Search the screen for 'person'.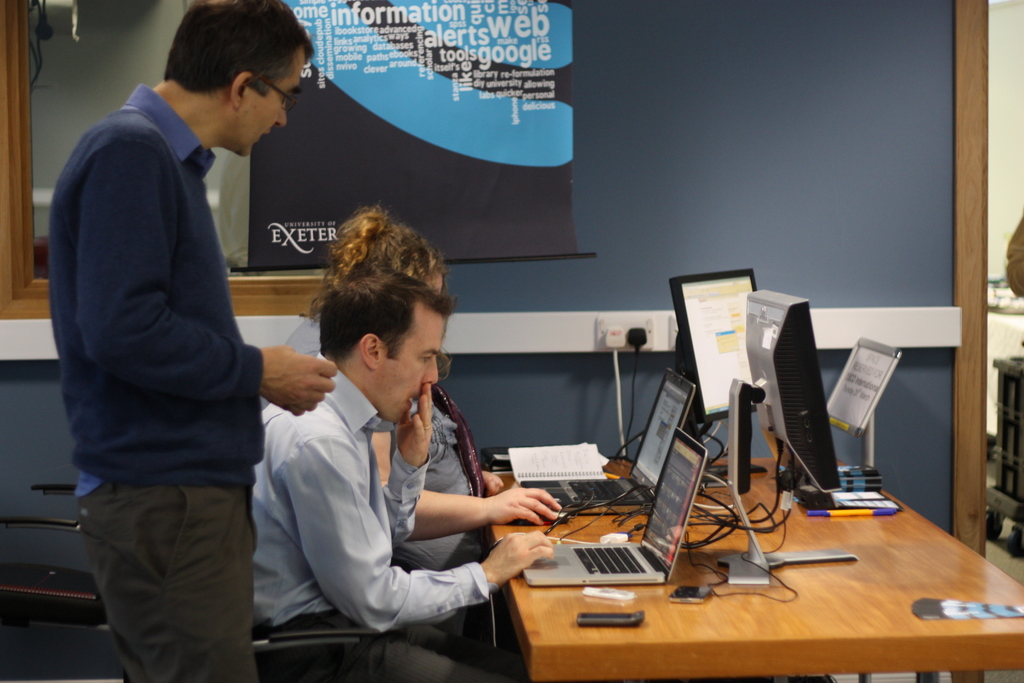
Found at {"x1": 254, "y1": 273, "x2": 550, "y2": 682}.
